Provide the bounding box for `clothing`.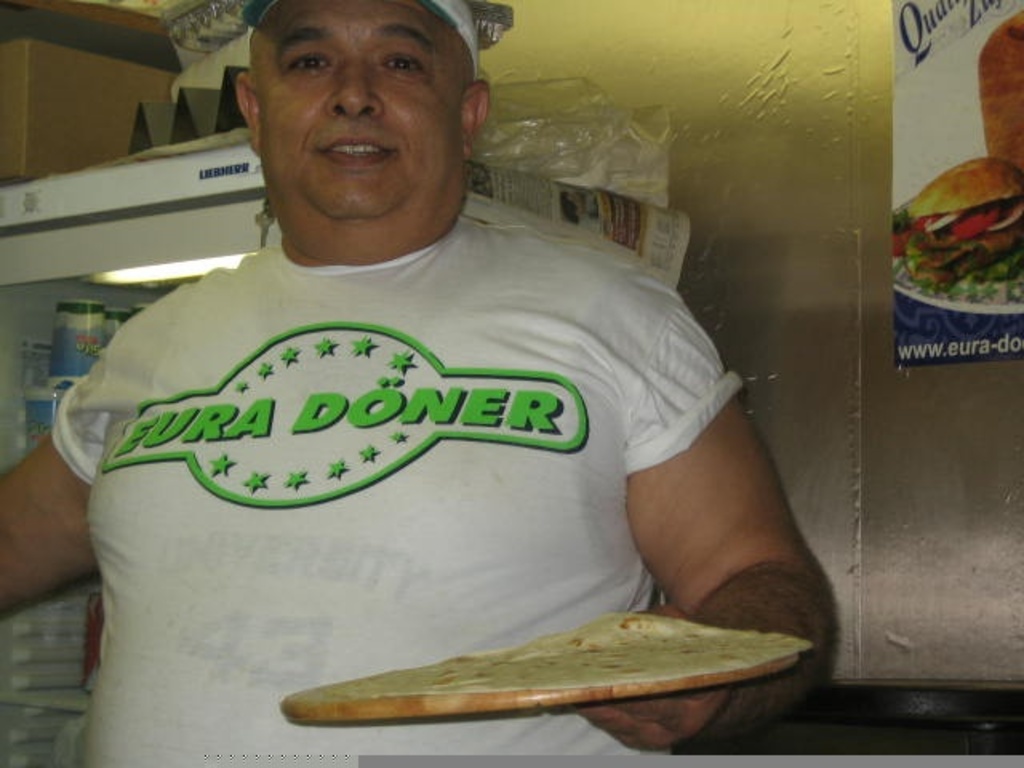
53 155 814 710.
